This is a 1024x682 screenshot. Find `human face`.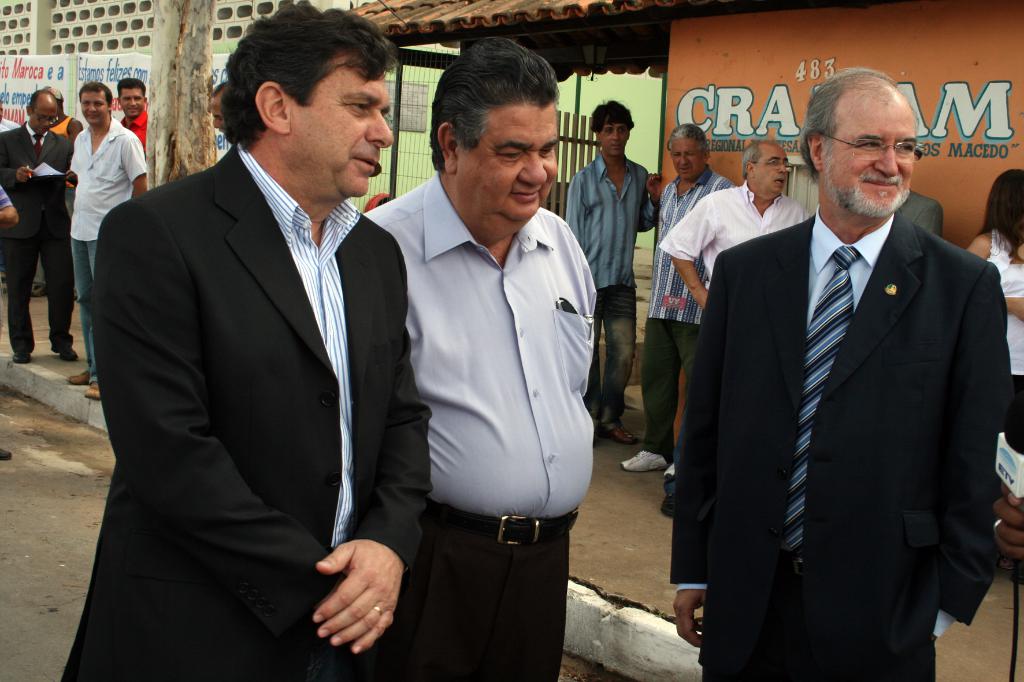
Bounding box: (80, 88, 108, 124).
